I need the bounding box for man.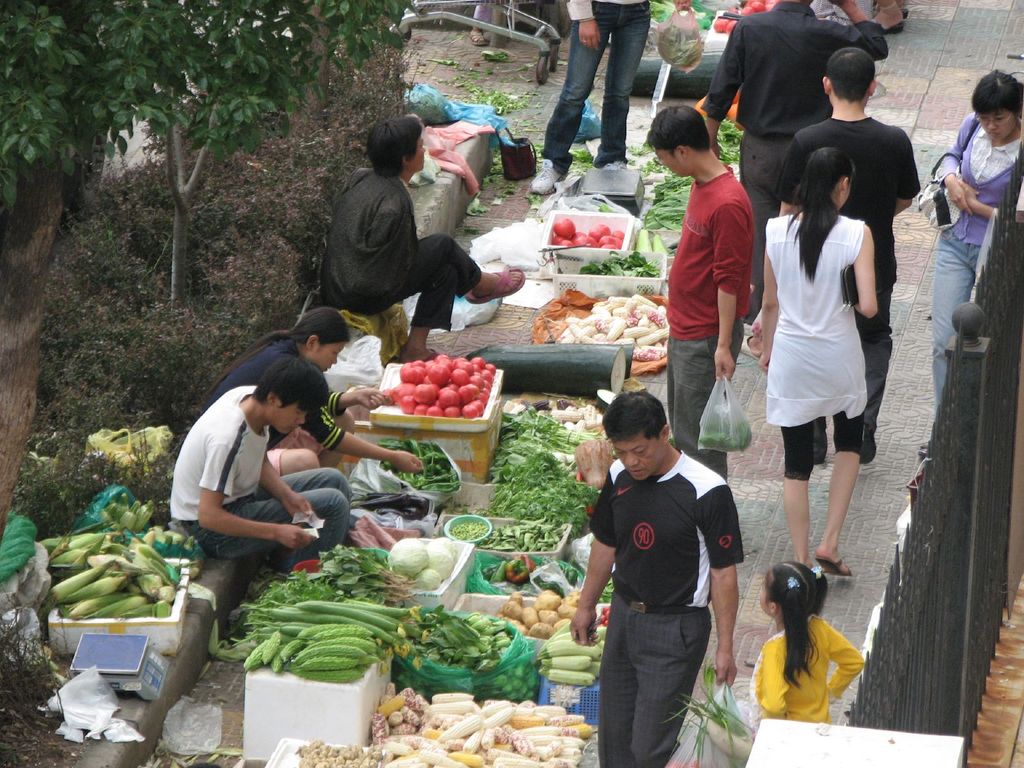
Here it is: 779, 47, 922, 464.
